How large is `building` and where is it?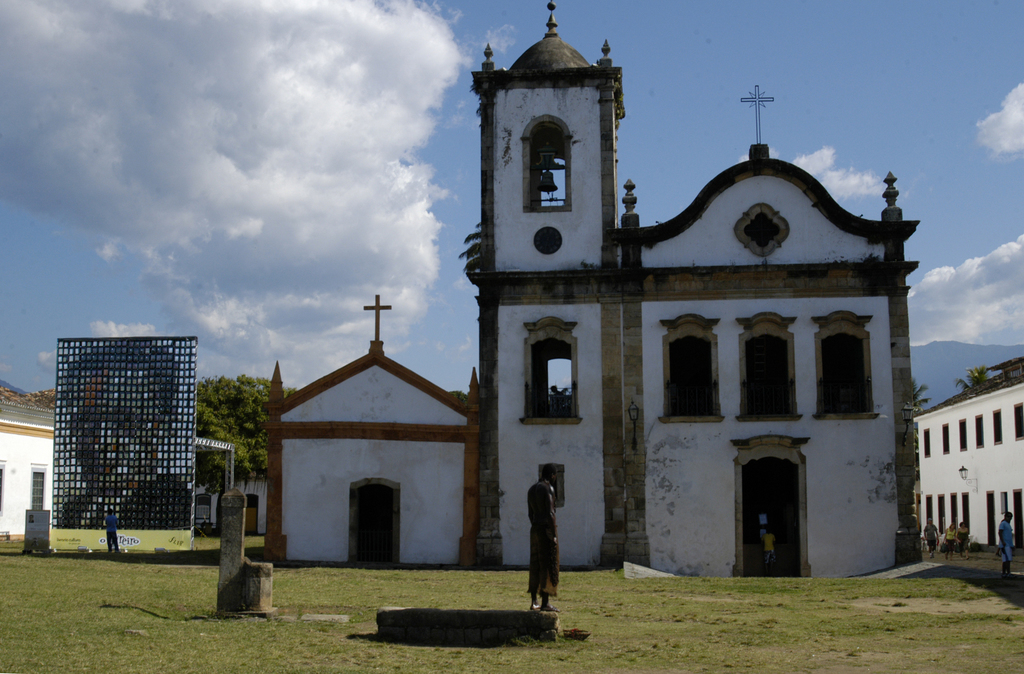
Bounding box: [262, 0, 917, 577].
